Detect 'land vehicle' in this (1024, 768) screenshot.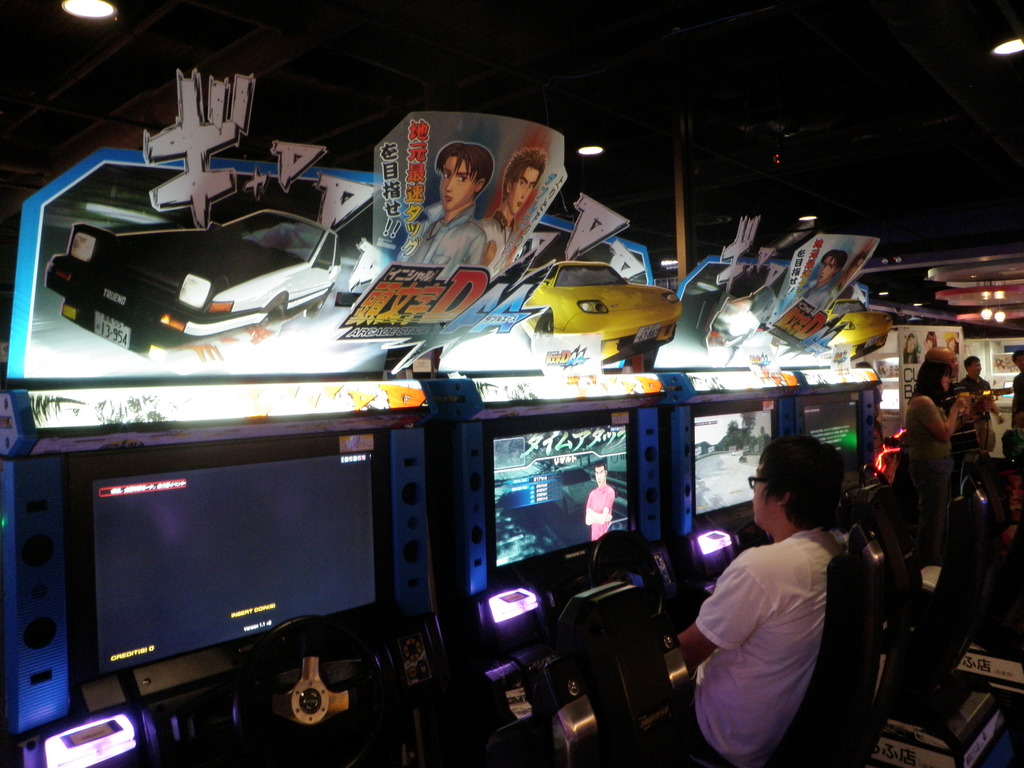
Detection: locate(525, 262, 681, 357).
